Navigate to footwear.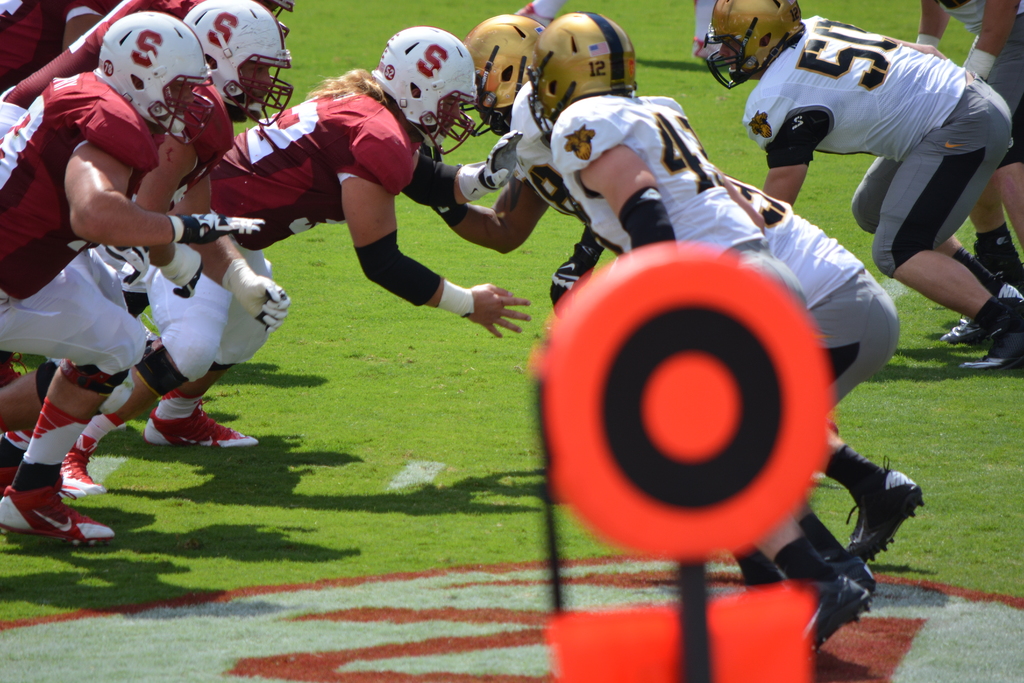
Navigation target: crop(801, 568, 872, 654).
